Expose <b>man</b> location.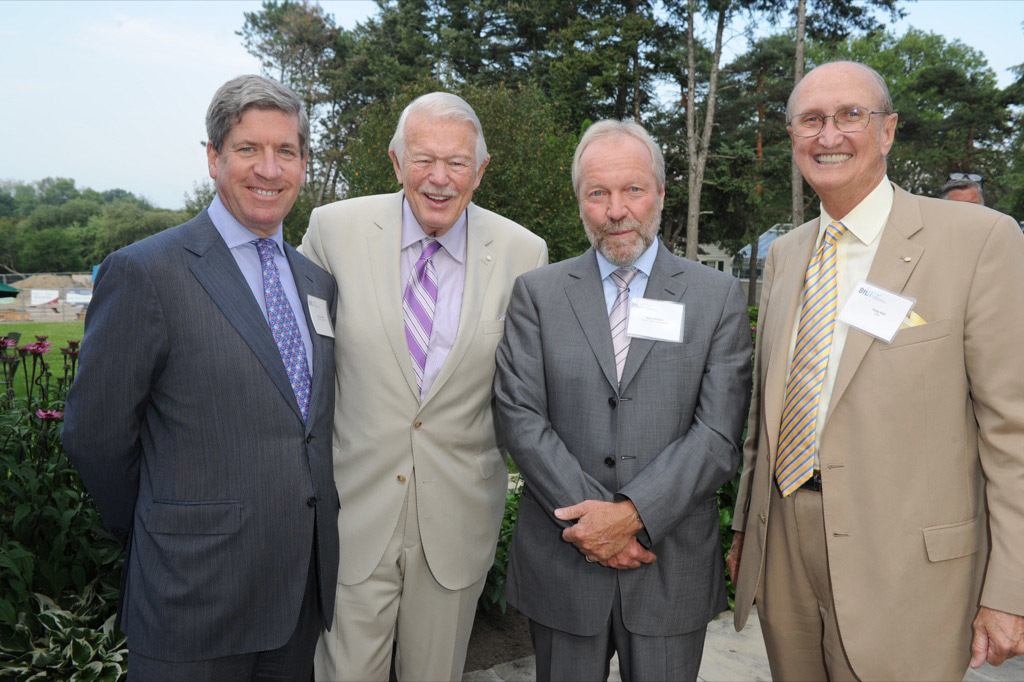
Exposed at detection(59, 74, 339, 681).
